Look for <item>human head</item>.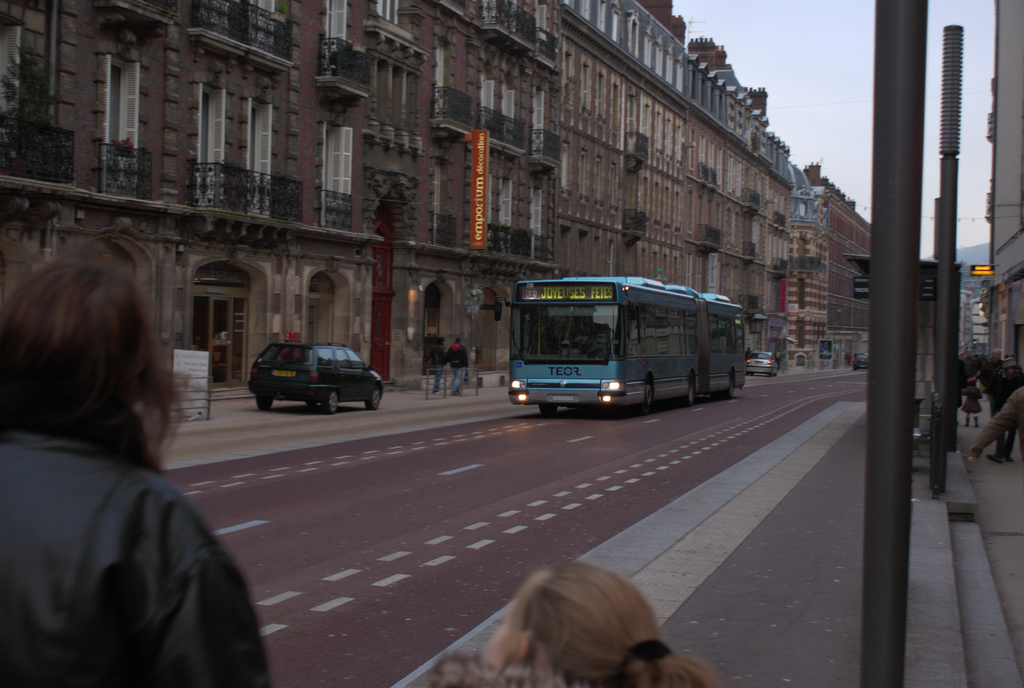
Found: 484/563/721/687.
